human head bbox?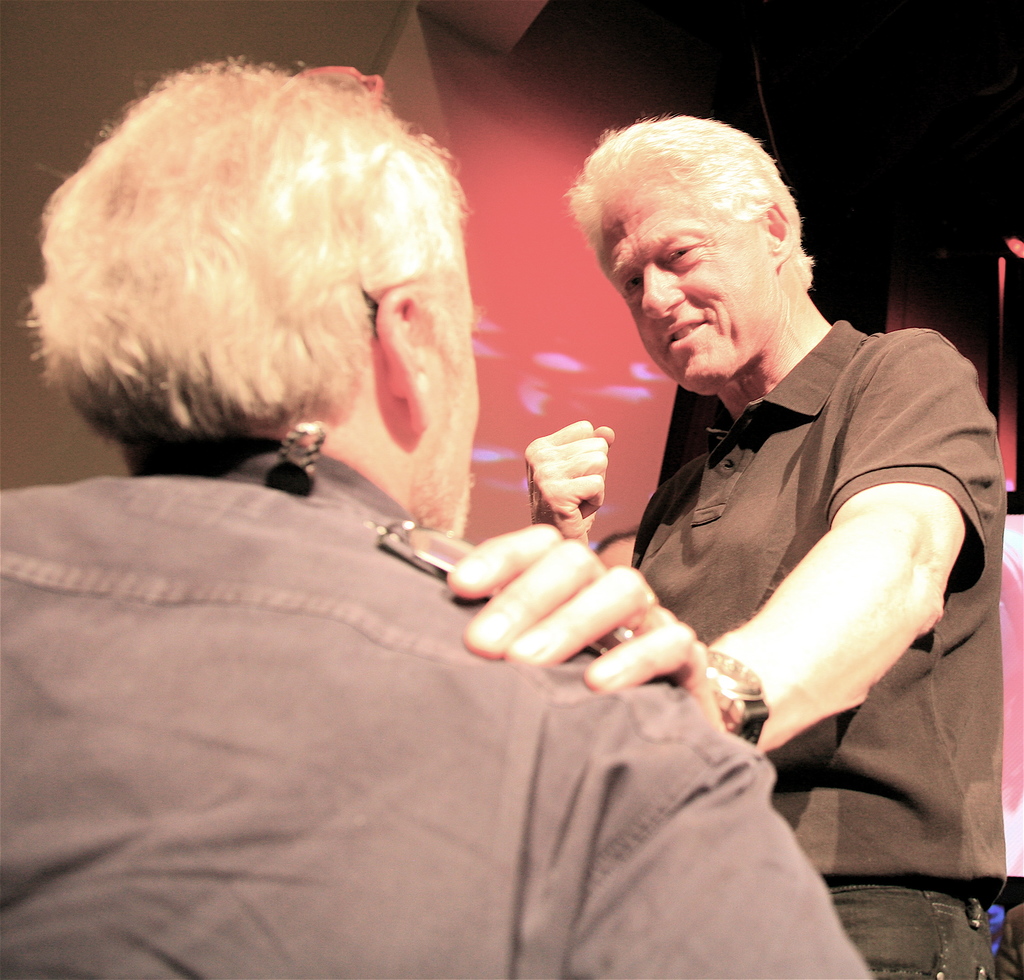
pyautogui.locateOnScreen(560, 109, 820, 373)
